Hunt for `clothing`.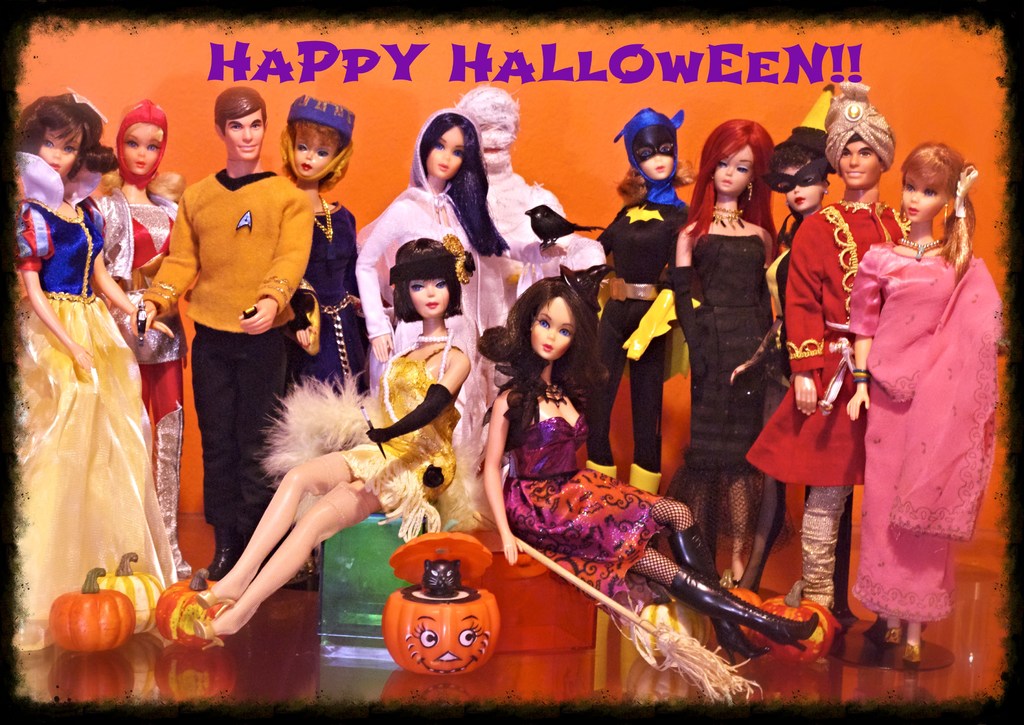
Hunted down at bbox(735, 190, 902, 615).
